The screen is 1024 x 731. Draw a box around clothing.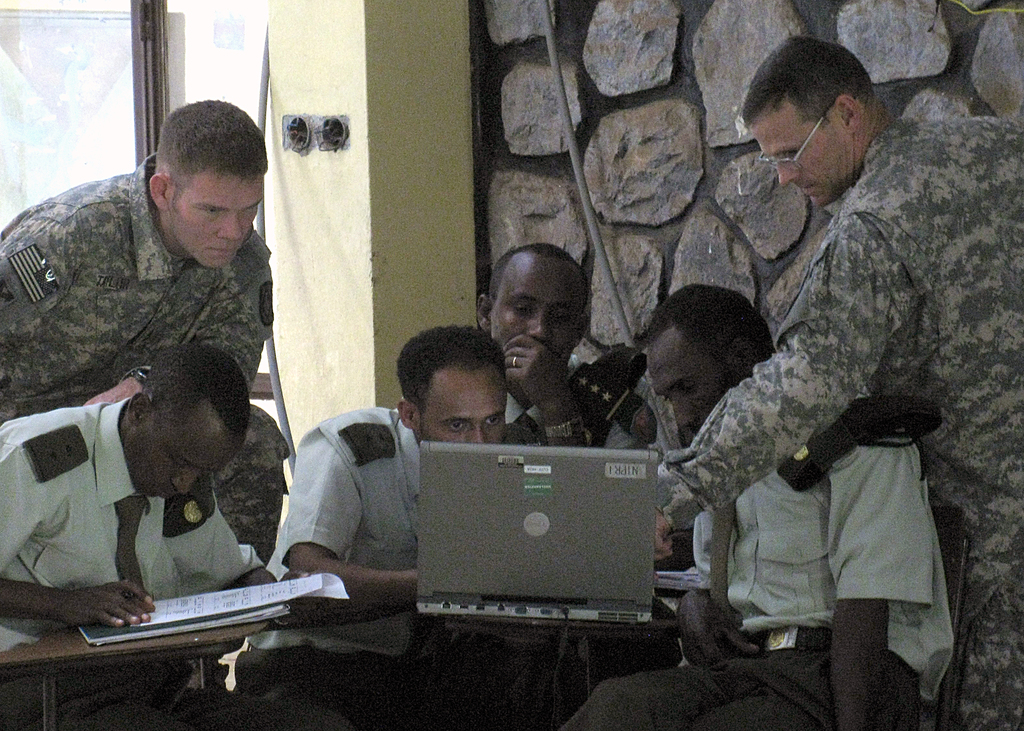
(x1=655, y1=115, x2=1023, y2=730).
